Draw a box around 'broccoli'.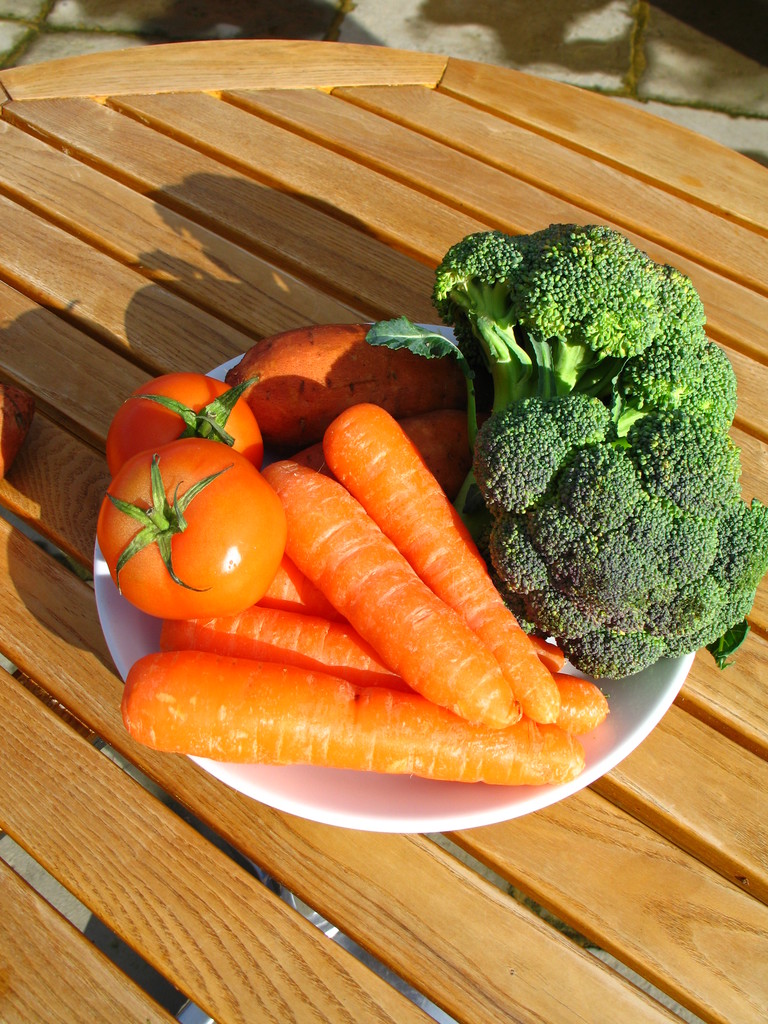
x1=427 y1=221 x2=767 y2=680.
